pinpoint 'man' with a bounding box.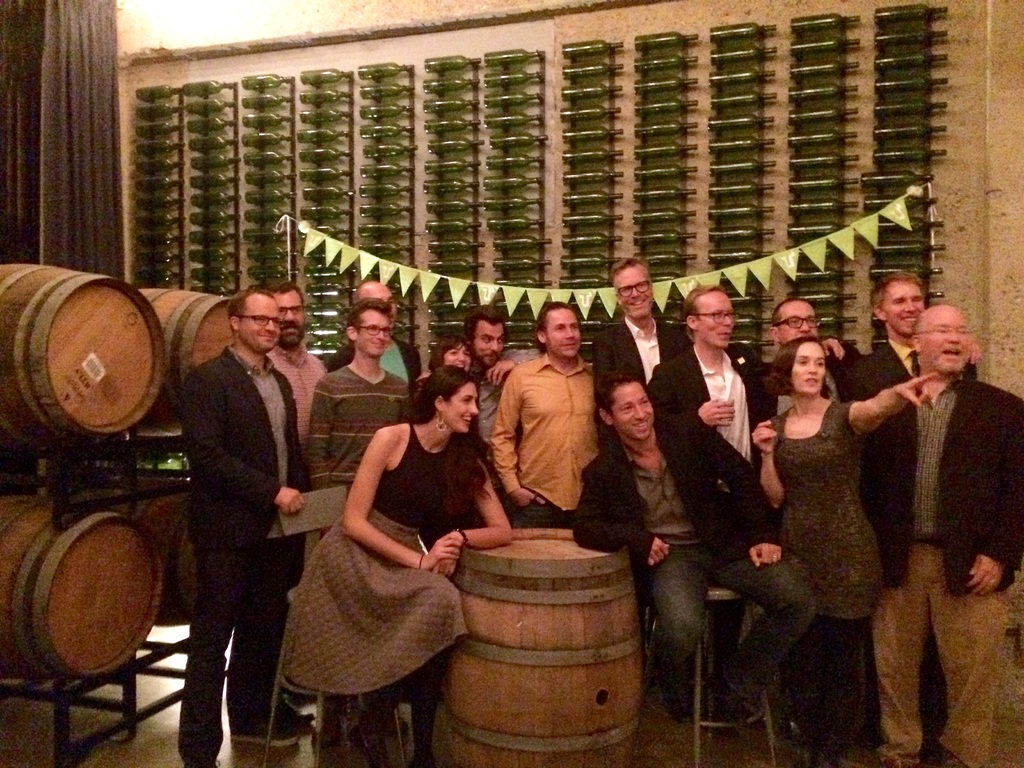
crop(332, 280, 427, 389).
